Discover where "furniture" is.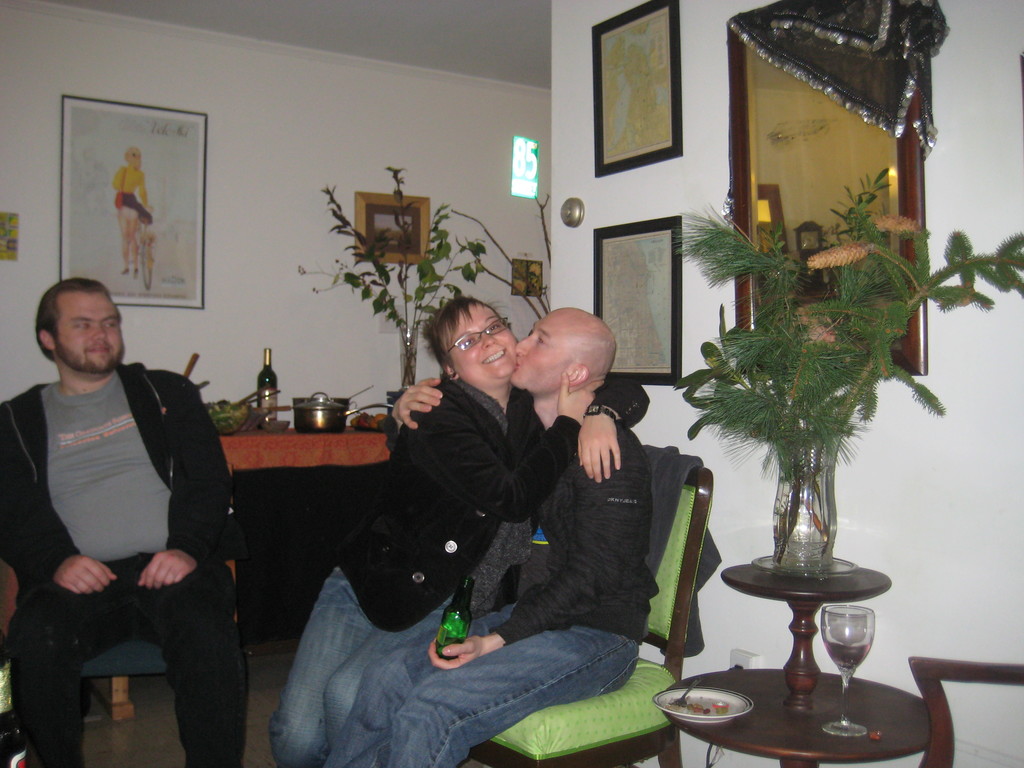
Discovered at 467/441/713/767.
